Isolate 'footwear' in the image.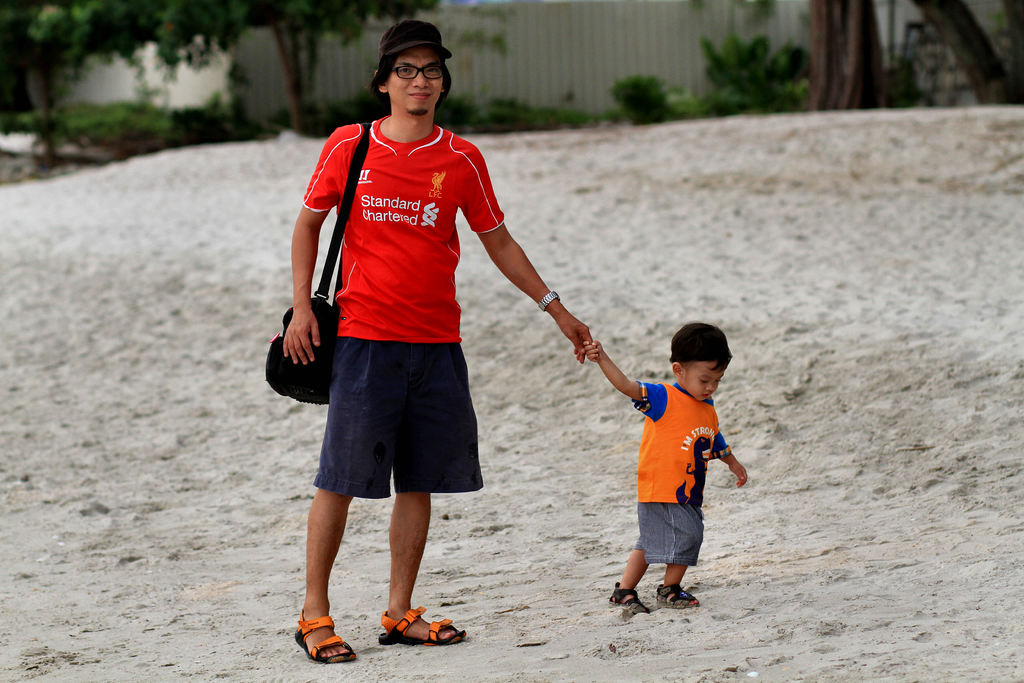
Isolated region: x1=655, y1=584, x2=698, y2=610.
